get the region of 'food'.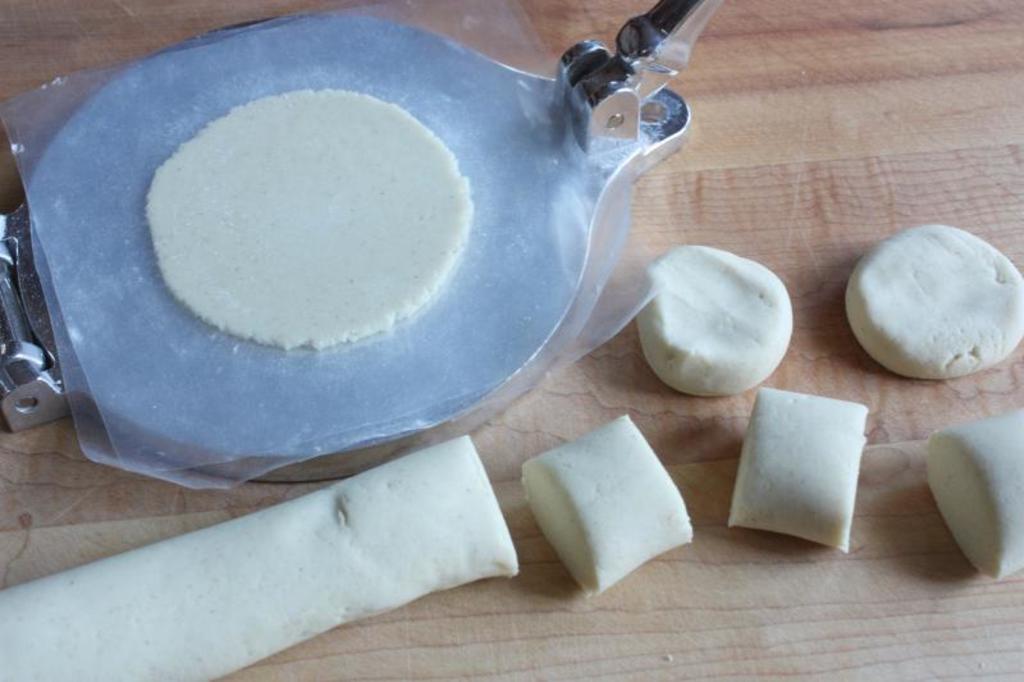
region(922, 407, 1023, 577).
